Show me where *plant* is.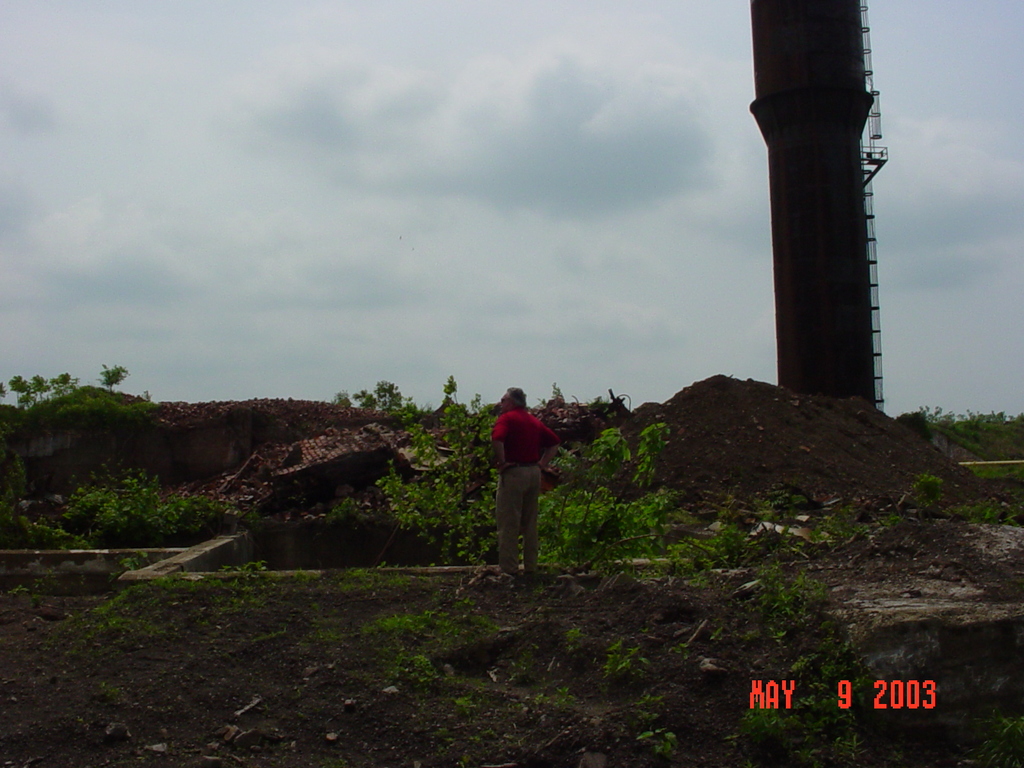
*plant* is at <region>320, 499, 370, 543</region>.
